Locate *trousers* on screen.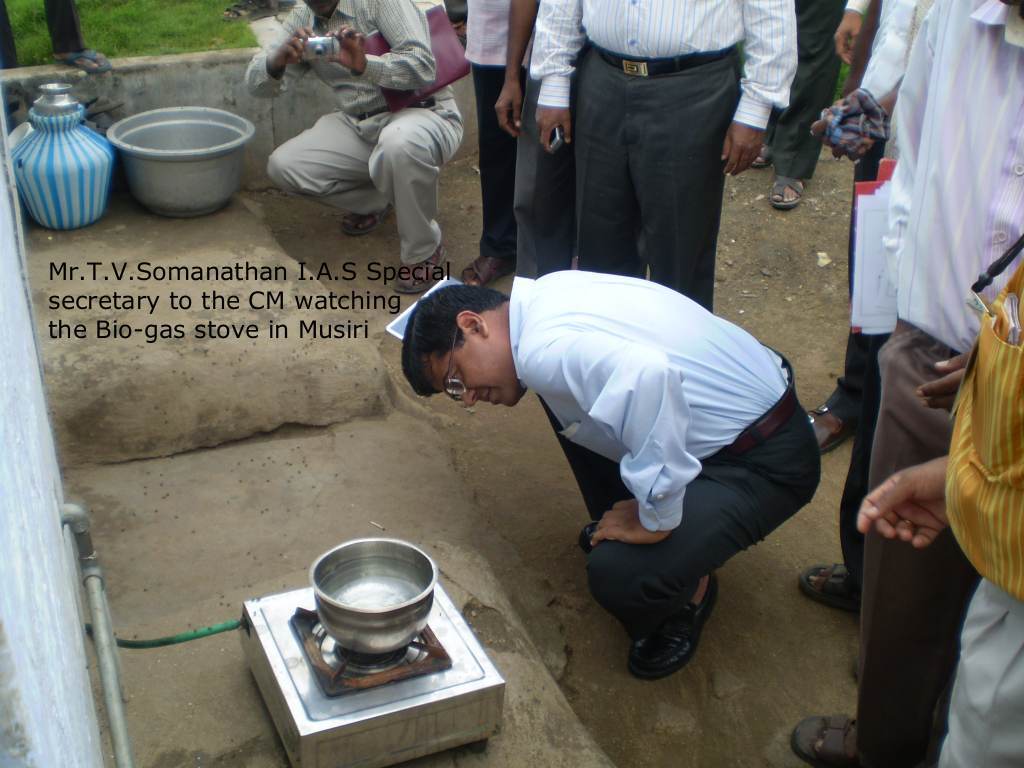
On screen at crop(507, 74, 577, 281).
